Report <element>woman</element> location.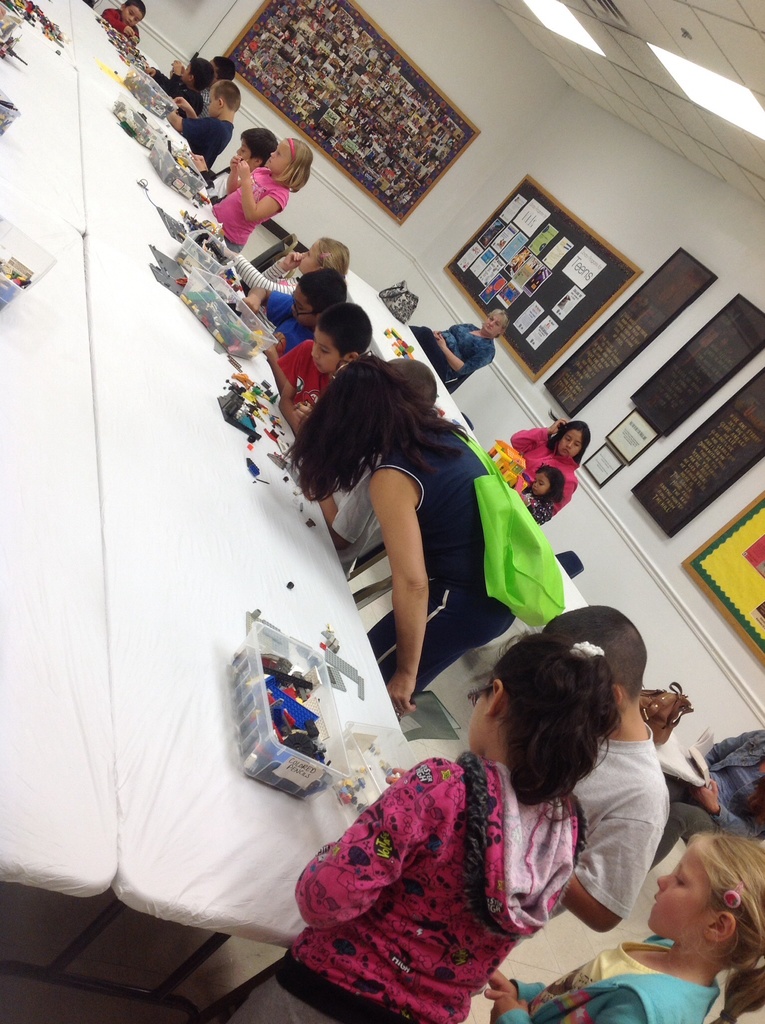
Report: 475 405 604 544.
